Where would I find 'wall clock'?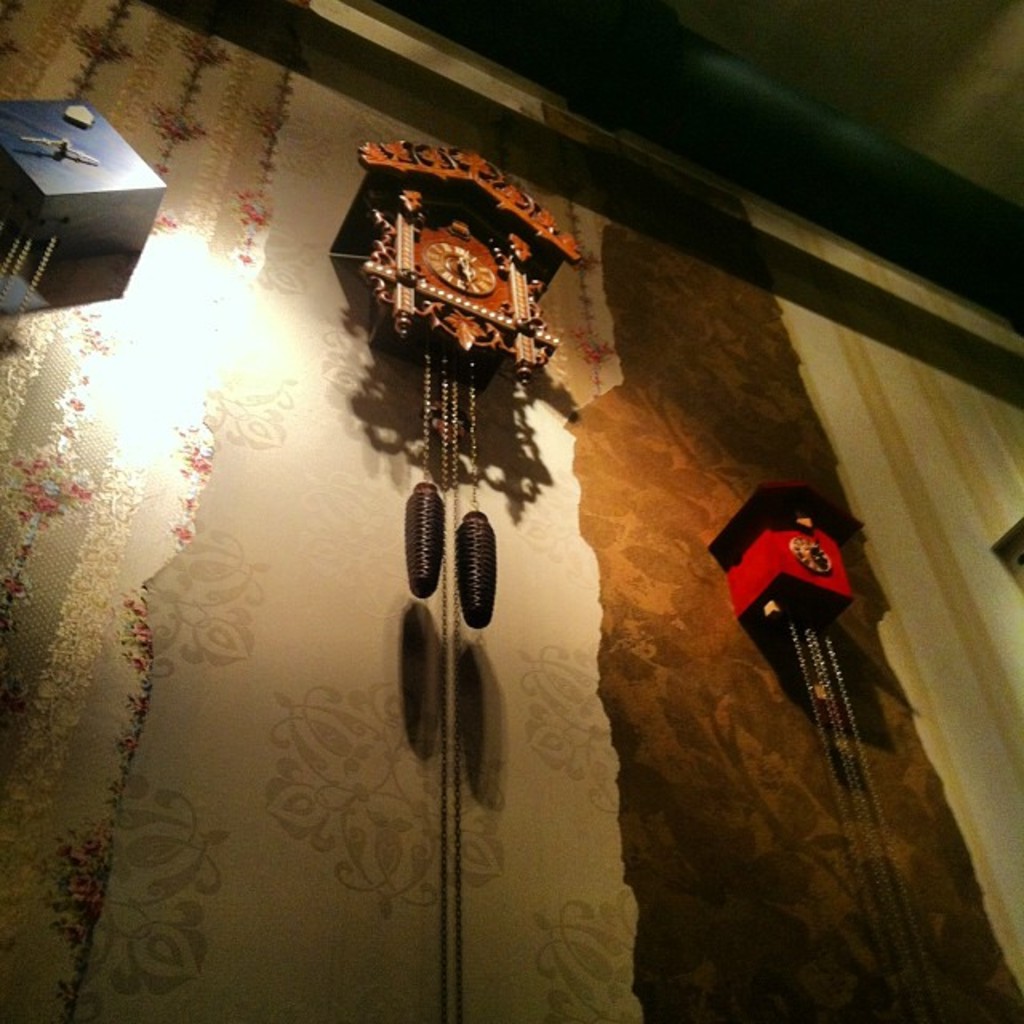
At box(698, 480, 949, 1018).
